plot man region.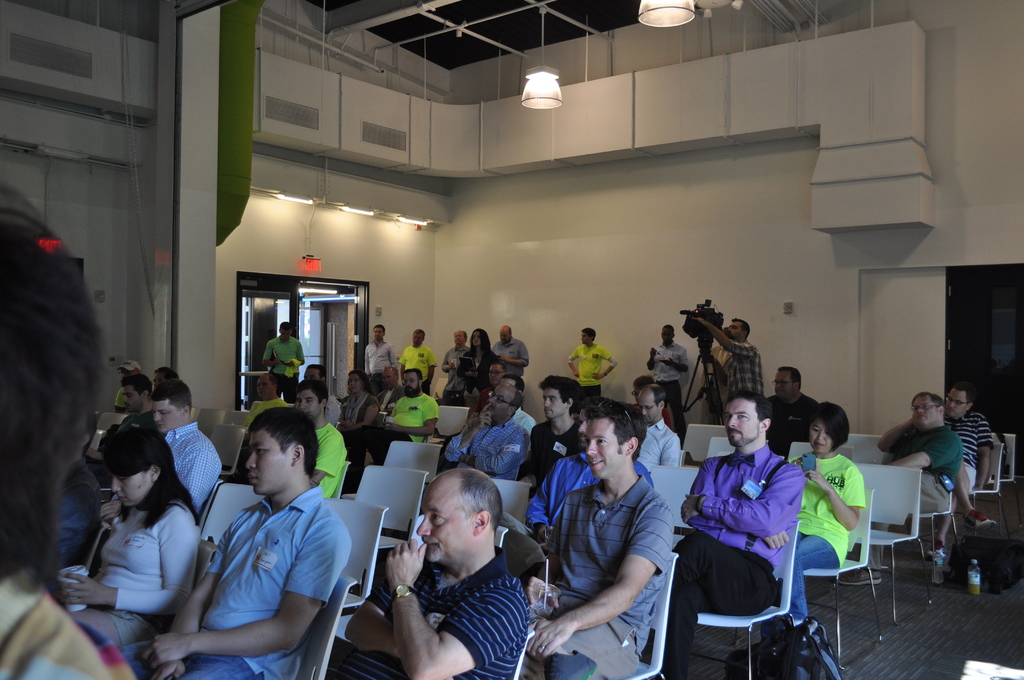
Plotted at 691, 317, 766, 405.
